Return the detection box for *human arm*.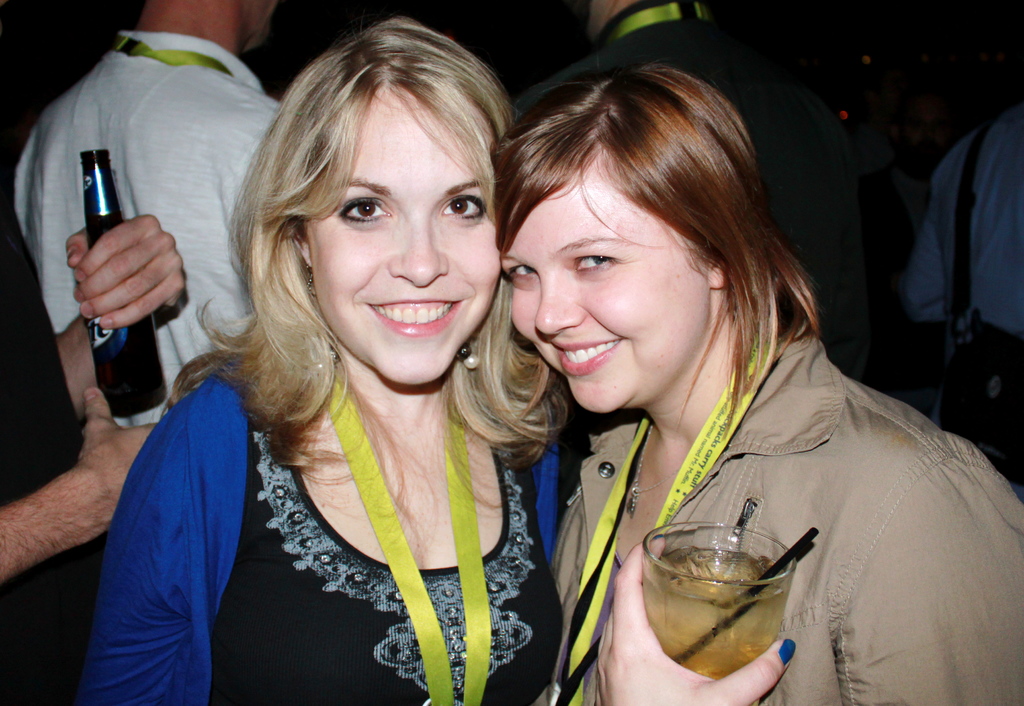
{"left": 0, "top": 391, "right": 156, "bottom": 579}.
